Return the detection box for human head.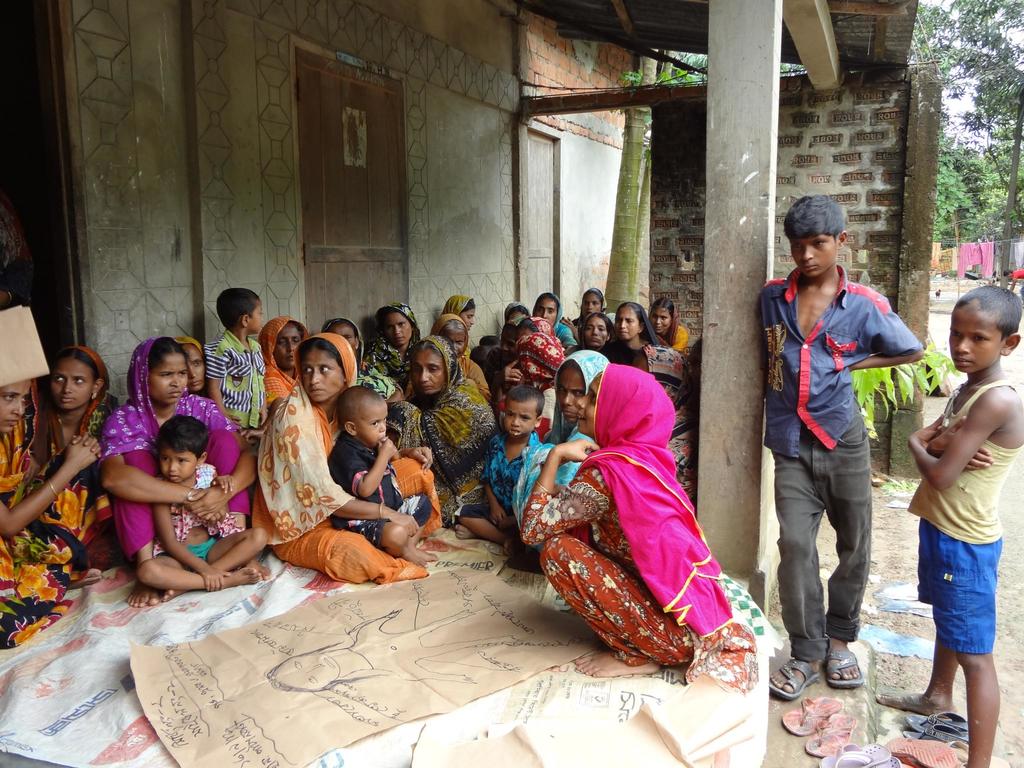
297, 331, 358, 399.
